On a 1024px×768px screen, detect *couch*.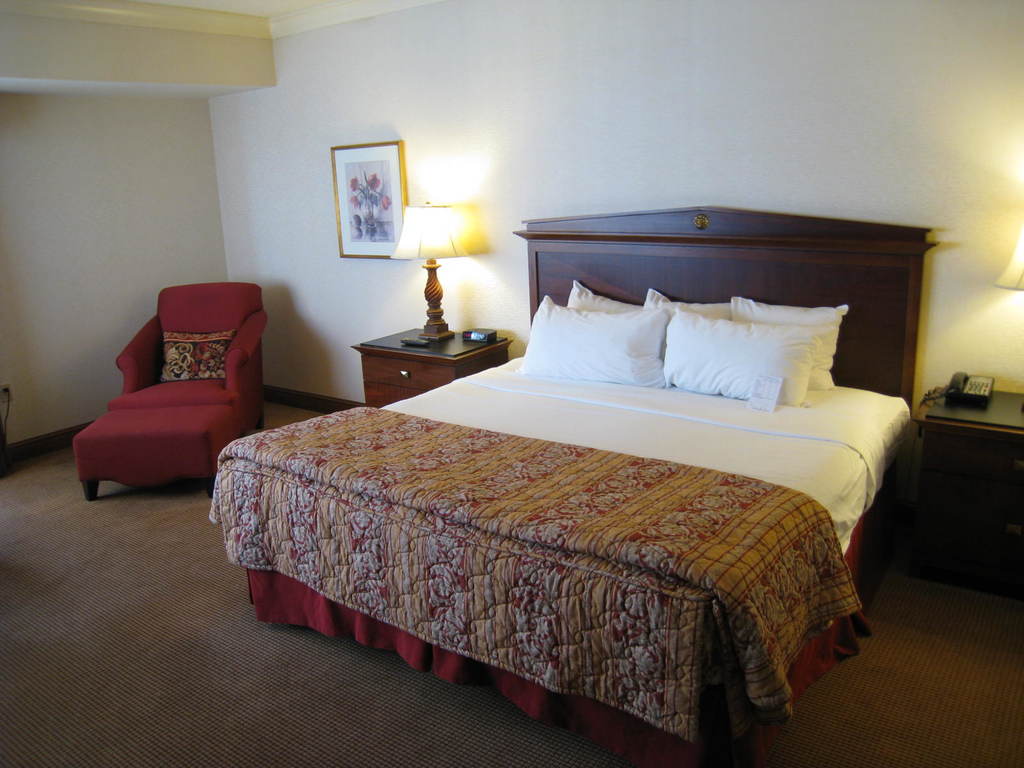
bbox=(102, 281, 281, 488).
